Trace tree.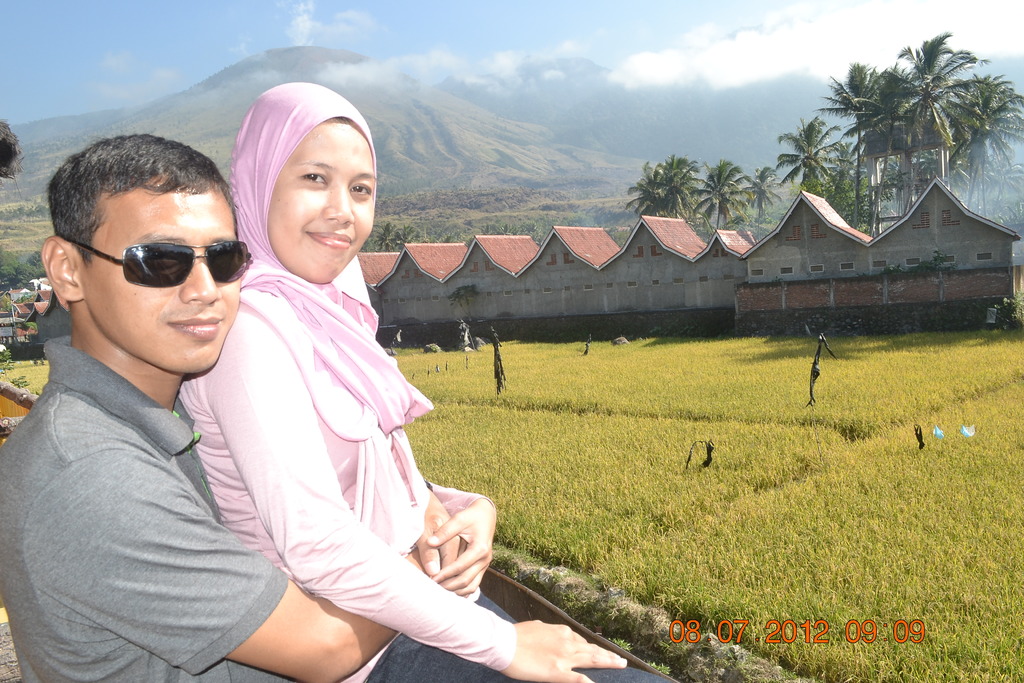
Traced to region(367, 194, 629, 247).
